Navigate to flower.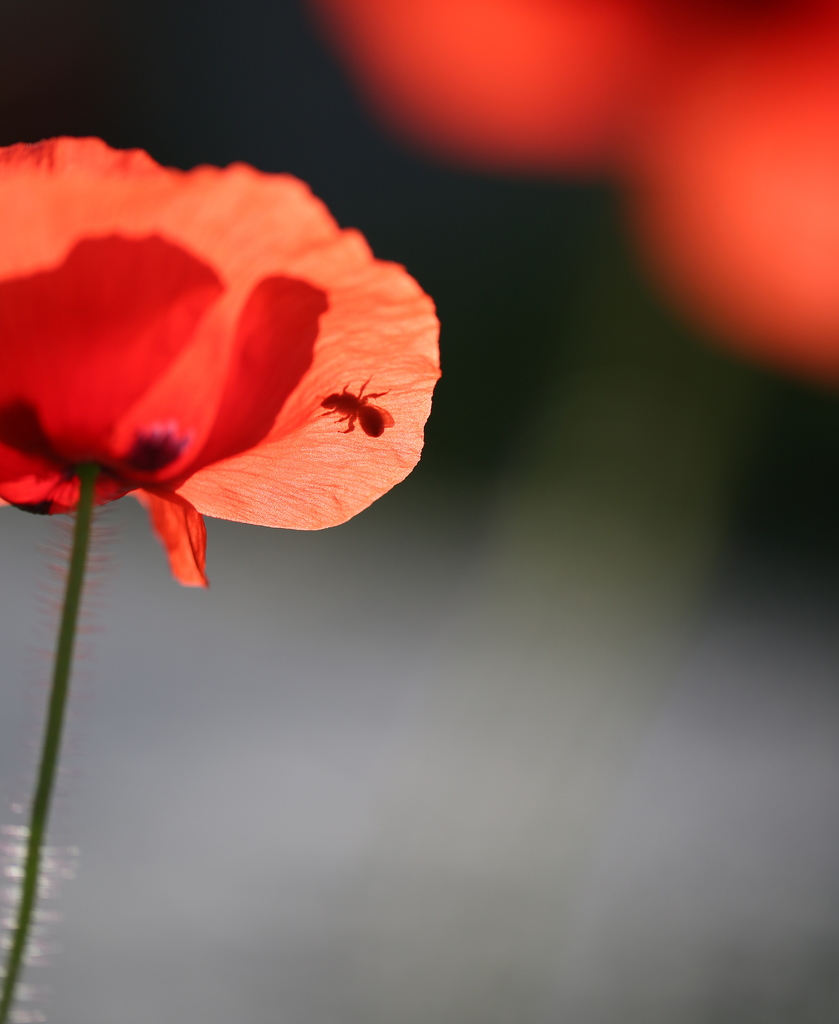
Navigation target: <region>14, 163, 436, 538</region>.
